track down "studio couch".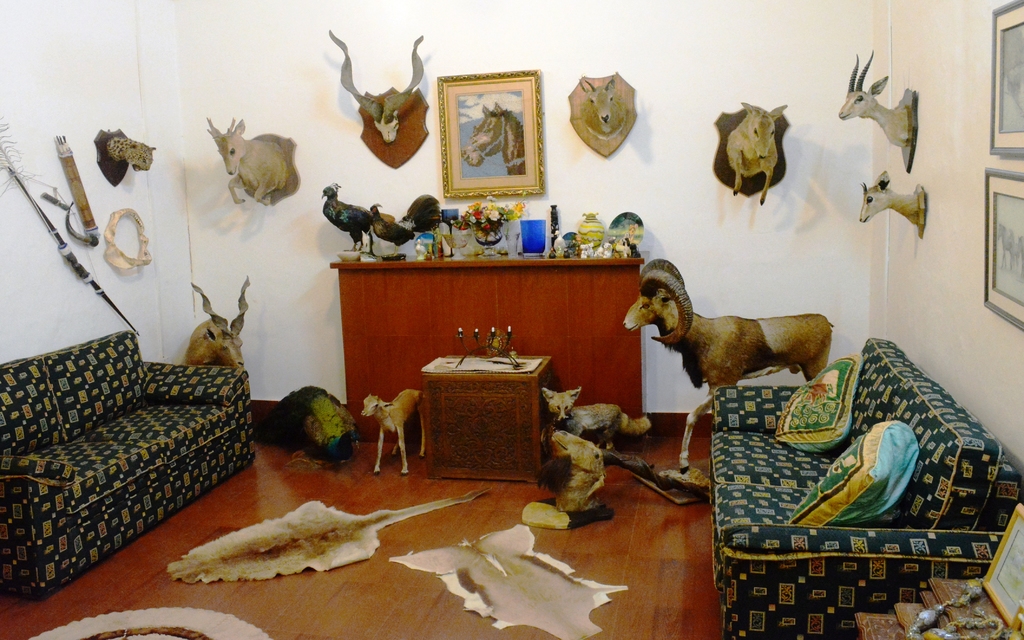
Tracked to [x1=710, y1=333, x2=1023, y2=639].
